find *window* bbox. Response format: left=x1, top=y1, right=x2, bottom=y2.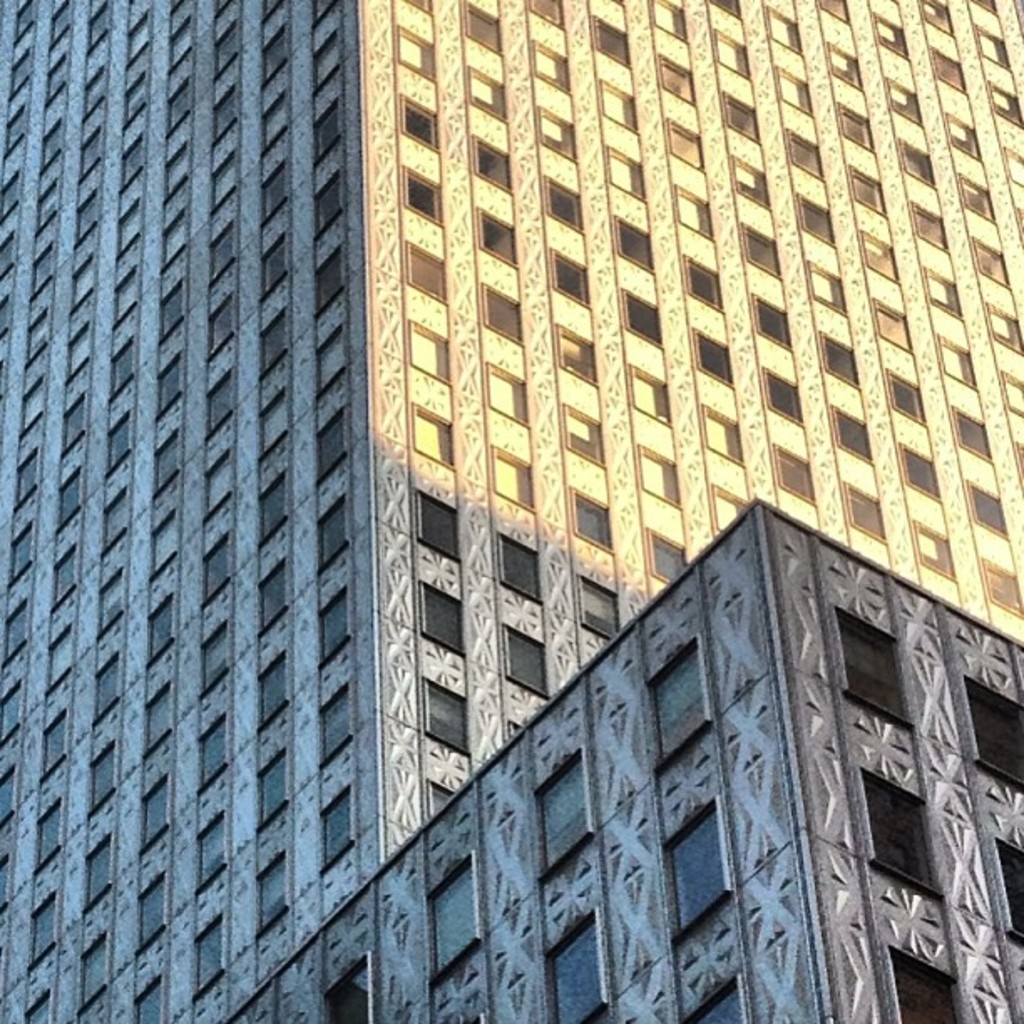
left=629, top=365, right=671, bottom=428.
